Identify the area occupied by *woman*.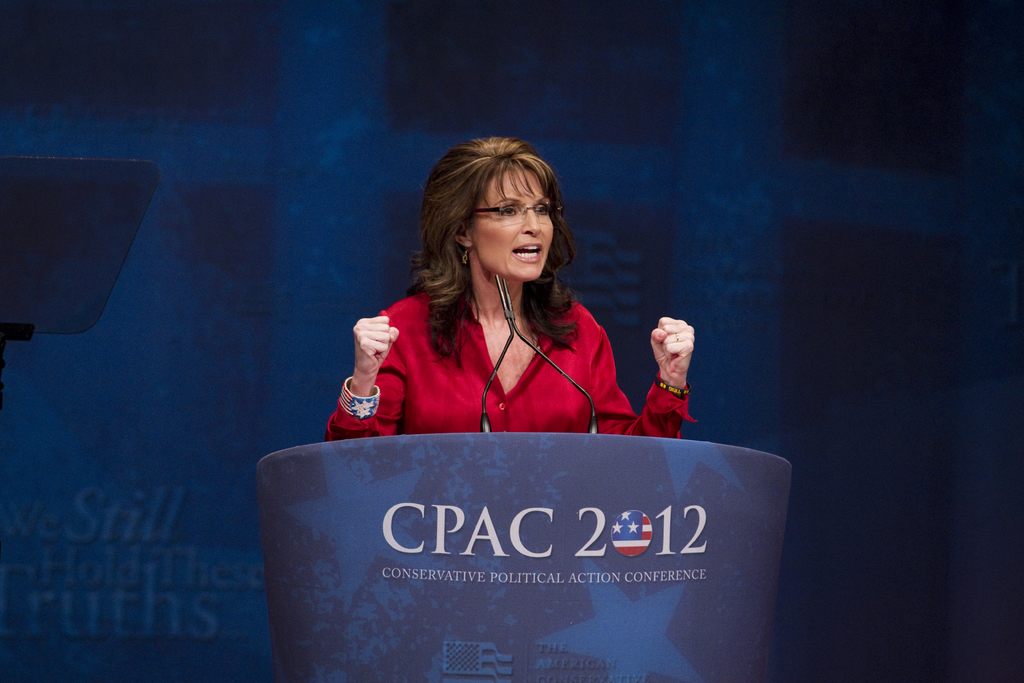
Area: (329, 147, 668, 452).
